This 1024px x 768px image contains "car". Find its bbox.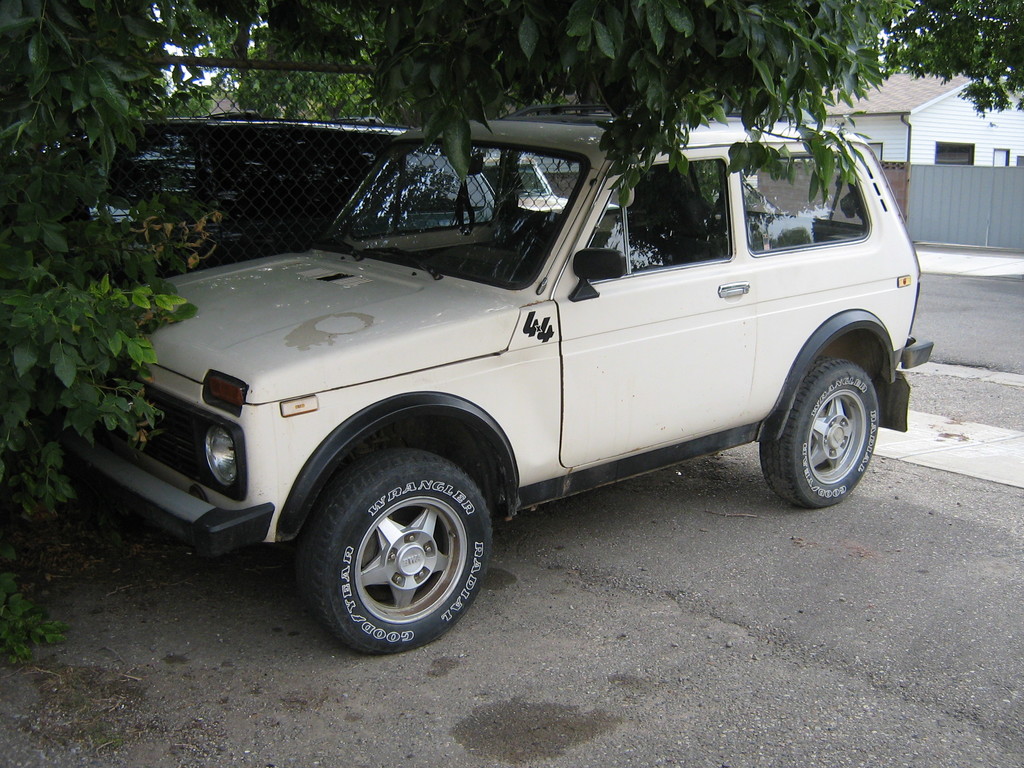
bbox=(469, 155, 620, 212).
